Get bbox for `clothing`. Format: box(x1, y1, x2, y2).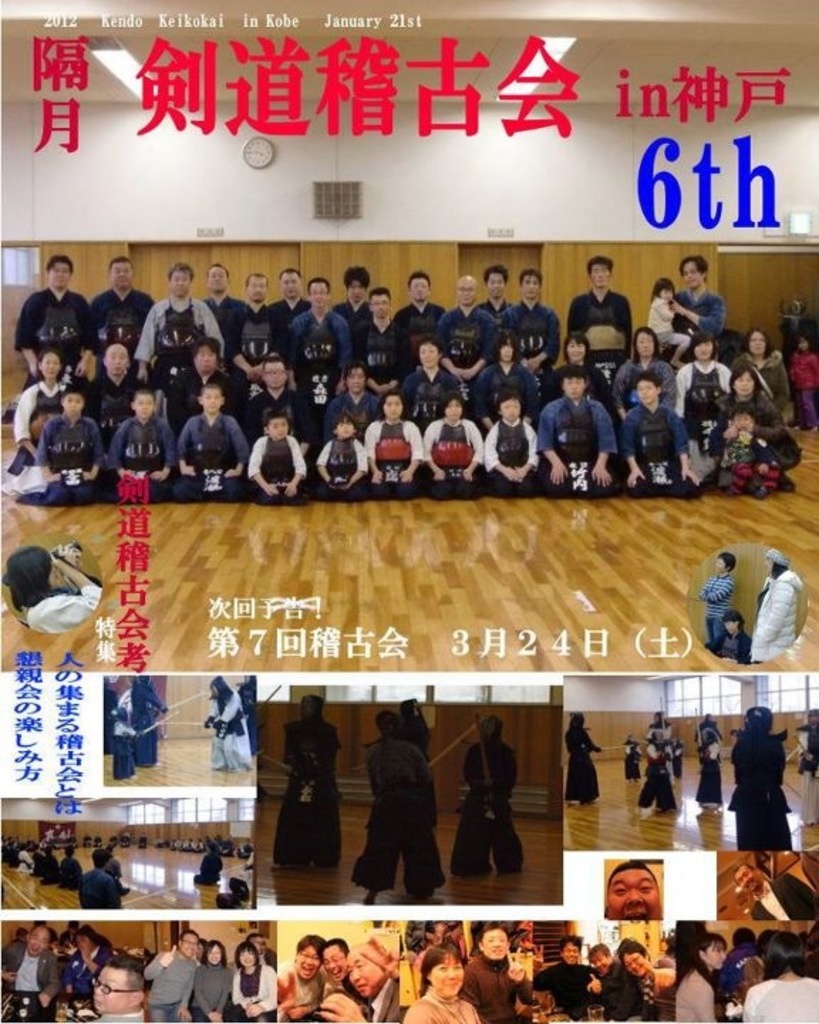
box(208, 686, 253, 771).
